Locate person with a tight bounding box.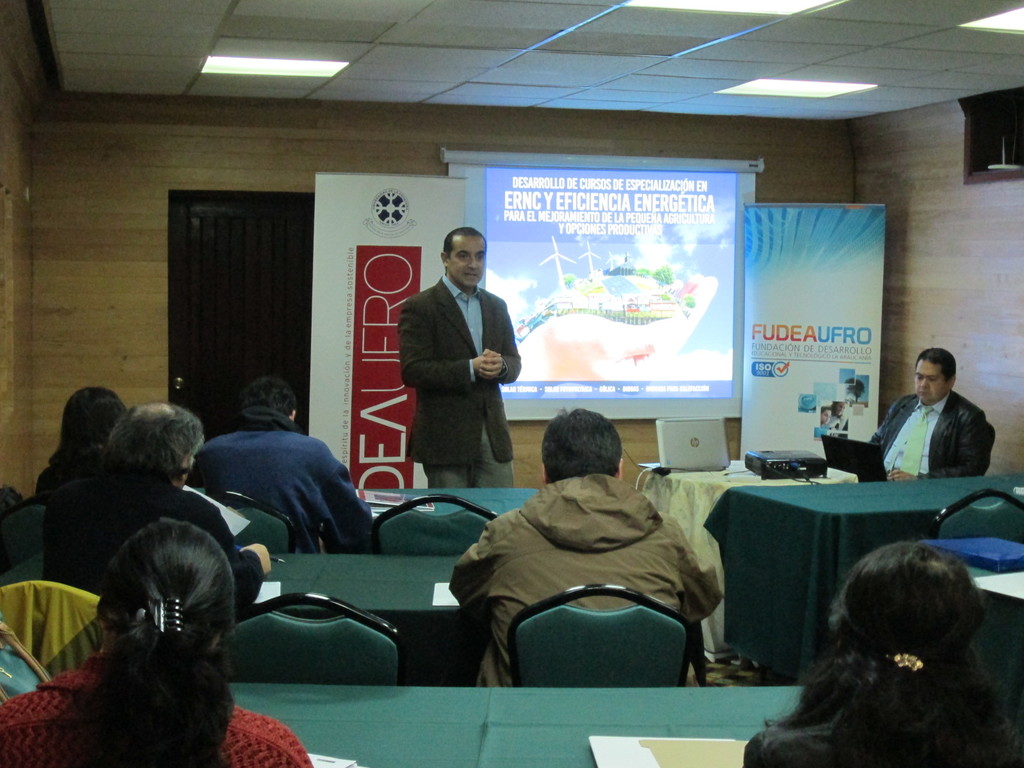
[179,369,369,556].
